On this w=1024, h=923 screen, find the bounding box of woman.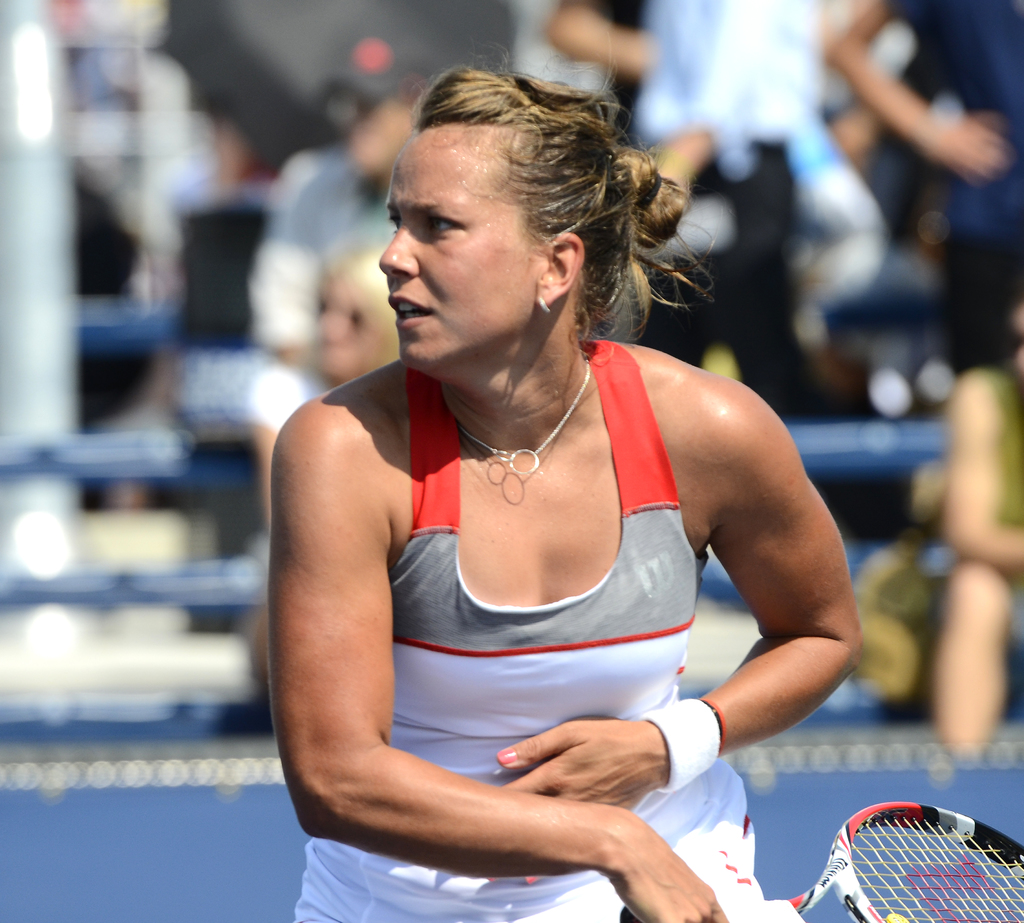
Bounding box: {"x1": 244, "y1": 67, "x2": 867, "y2": 900}.
